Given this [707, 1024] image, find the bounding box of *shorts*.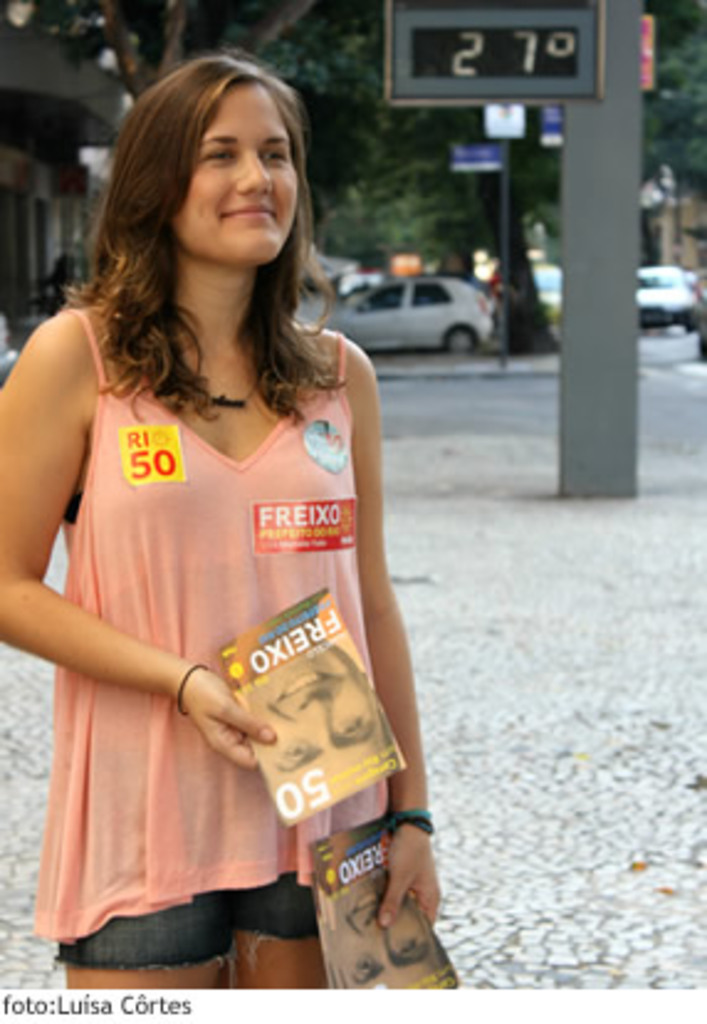
(x1=57, y1=868, x2=319, y2=972).
